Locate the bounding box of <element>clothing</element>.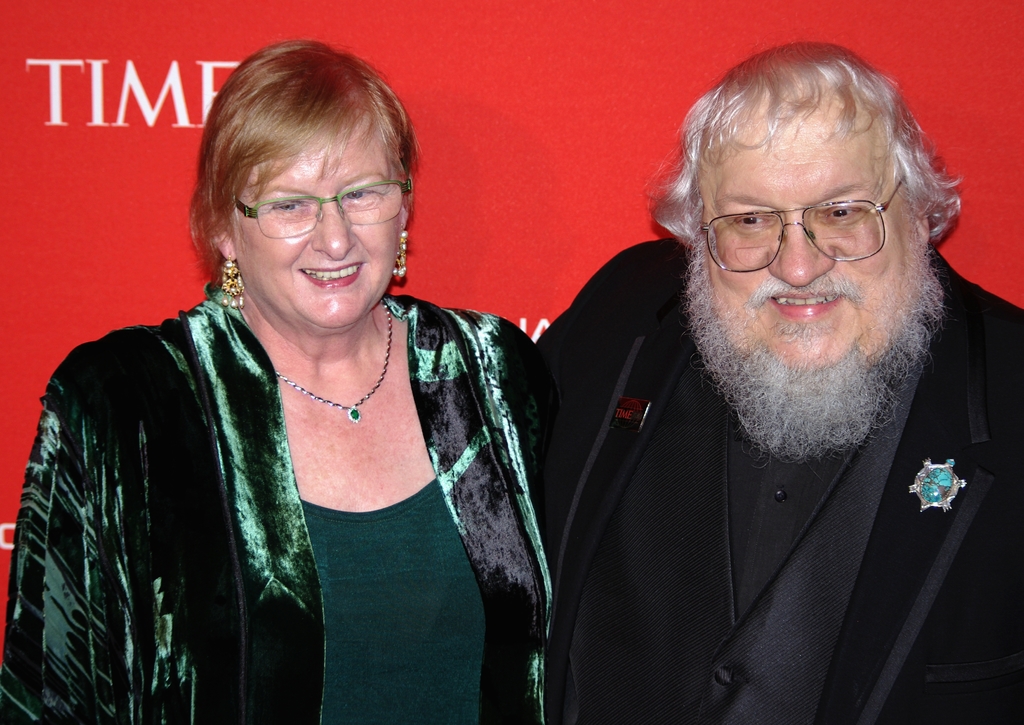
Bounding box: (x1=0, y1=279, x2=550, y2=724).
